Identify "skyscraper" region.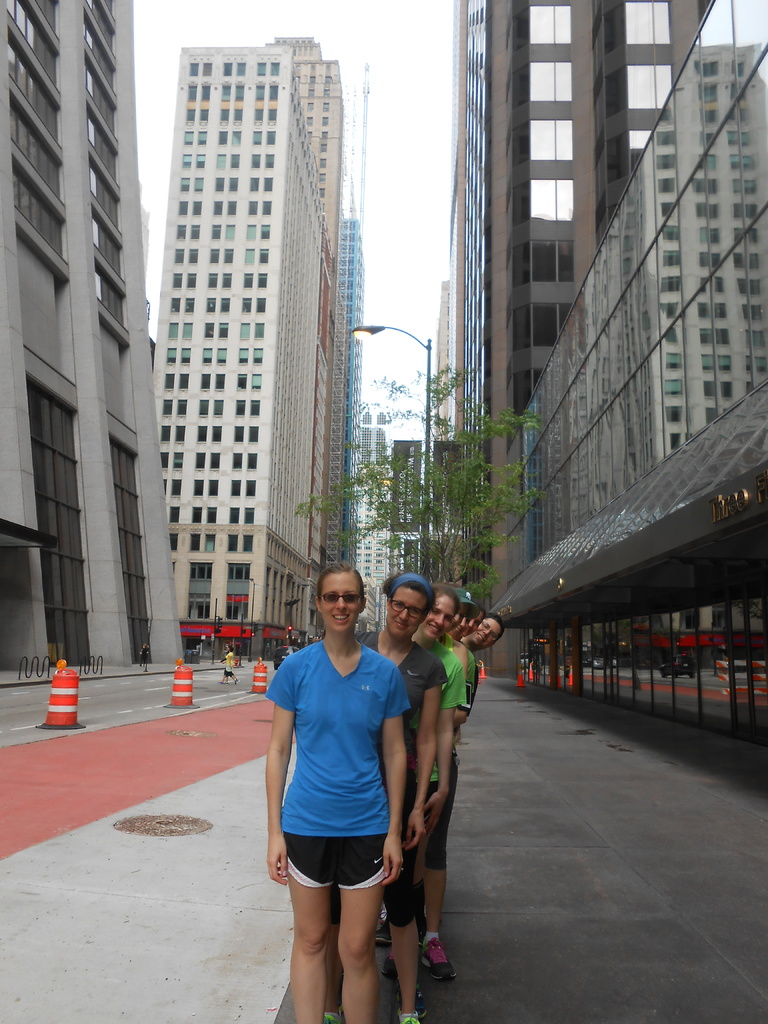
Region: [x1=339, y1=214, x2=367, y2=573].
